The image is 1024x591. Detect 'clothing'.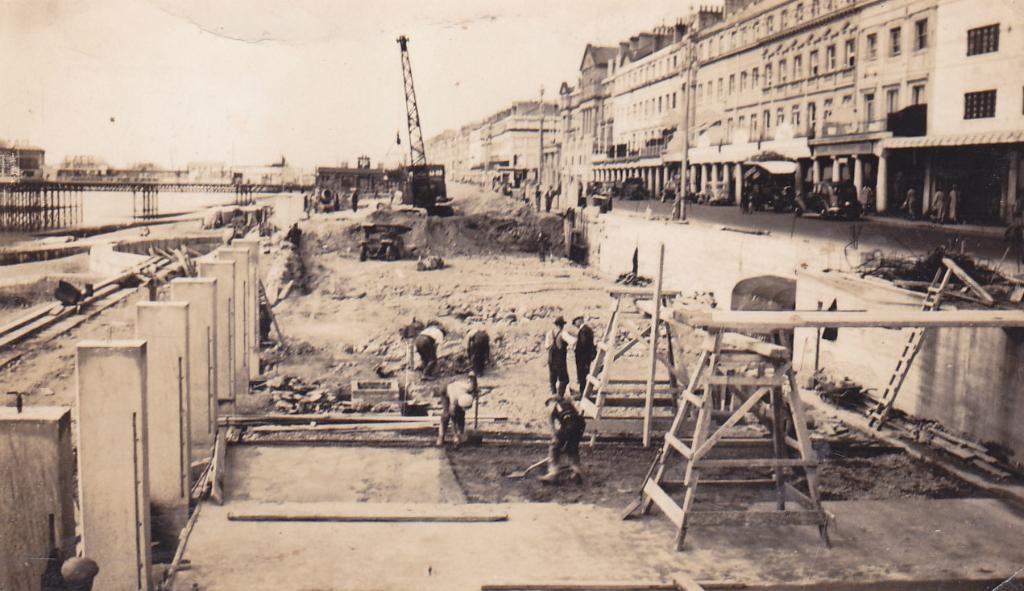
Detection: select_region(462, 325, 491, 377).
